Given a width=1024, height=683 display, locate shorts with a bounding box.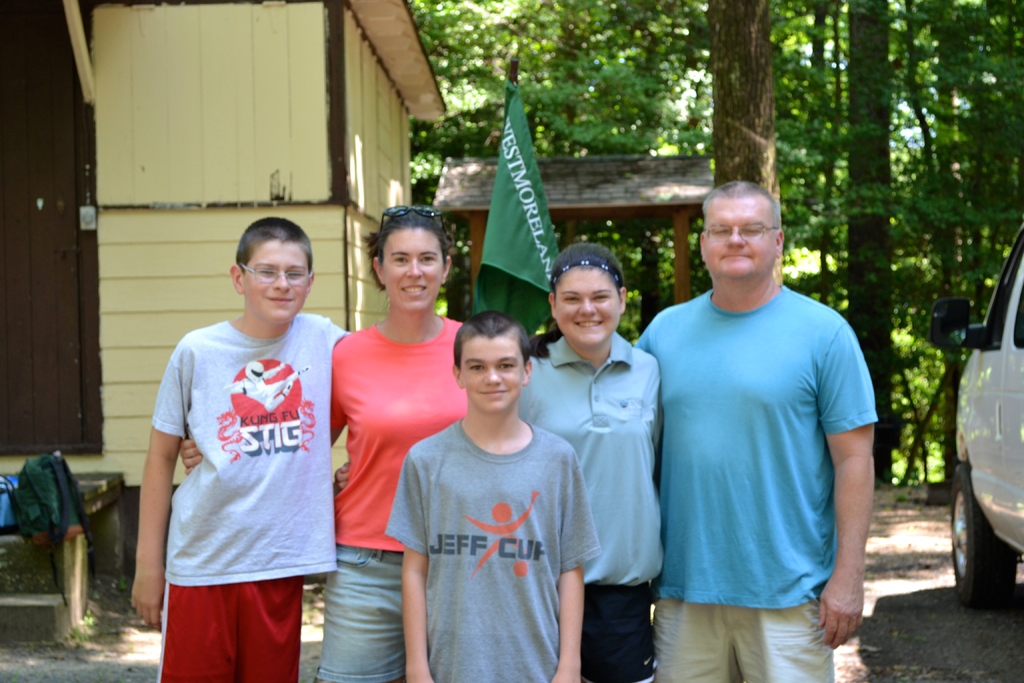
Located: (582, 585, 661, 682).
